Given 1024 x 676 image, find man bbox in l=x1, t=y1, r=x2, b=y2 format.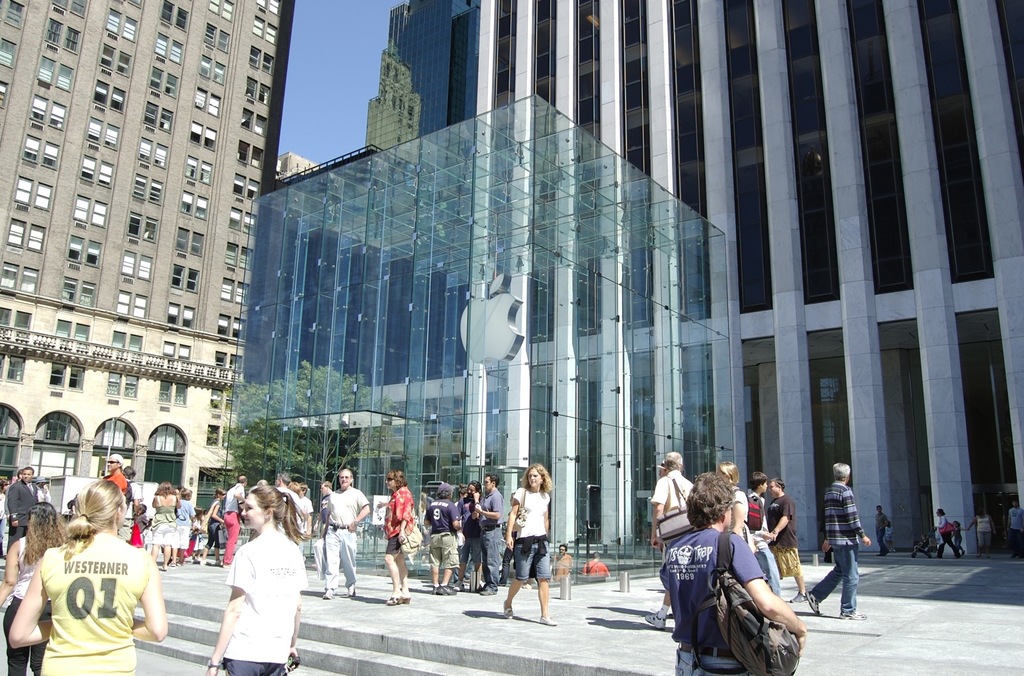
l=806, t=462, r=870, b=616.
